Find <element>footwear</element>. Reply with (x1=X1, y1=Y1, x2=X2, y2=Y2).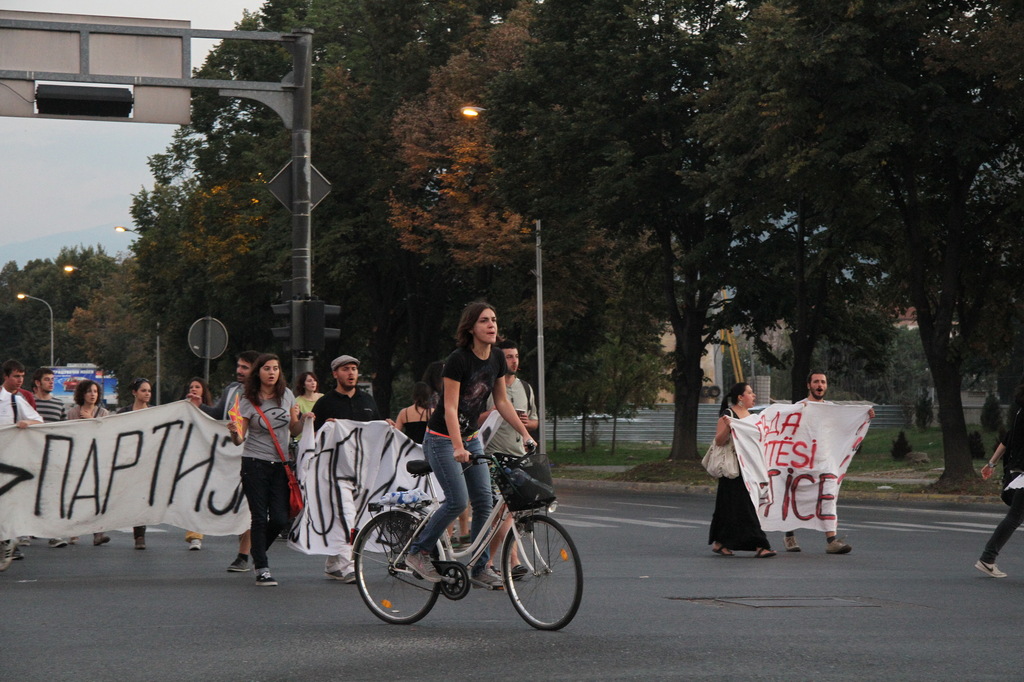
(x1=189, y1=538, x2=198, y2=548).
